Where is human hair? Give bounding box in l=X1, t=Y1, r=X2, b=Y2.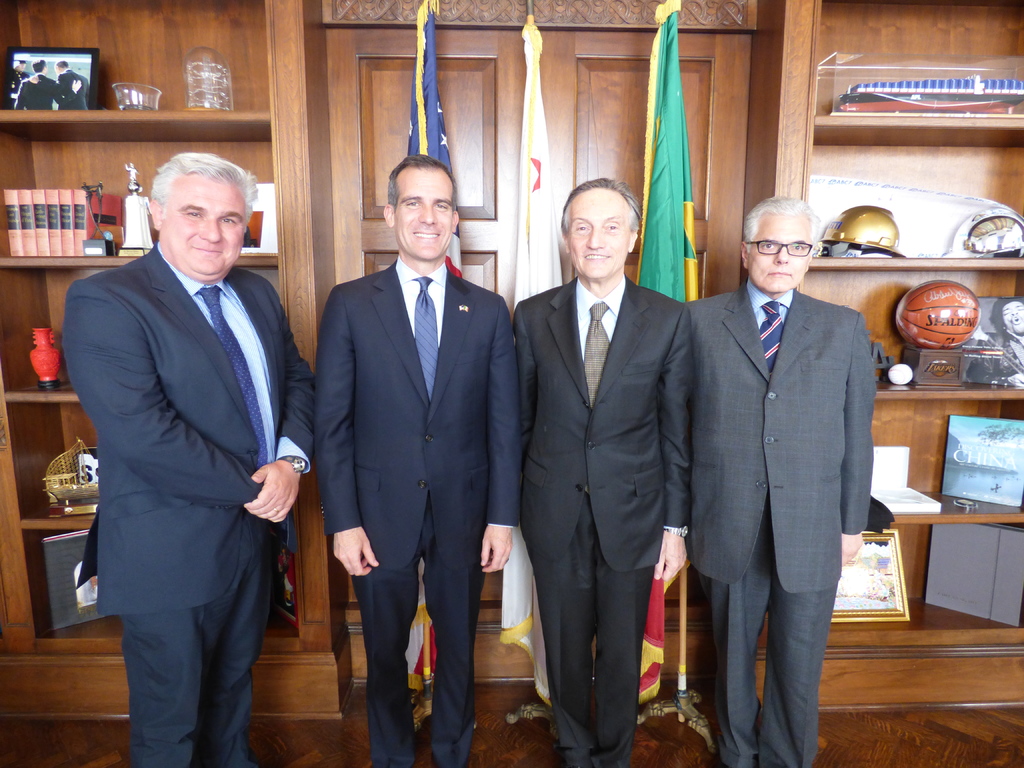
l=739, t=192, r=819, b=294.
